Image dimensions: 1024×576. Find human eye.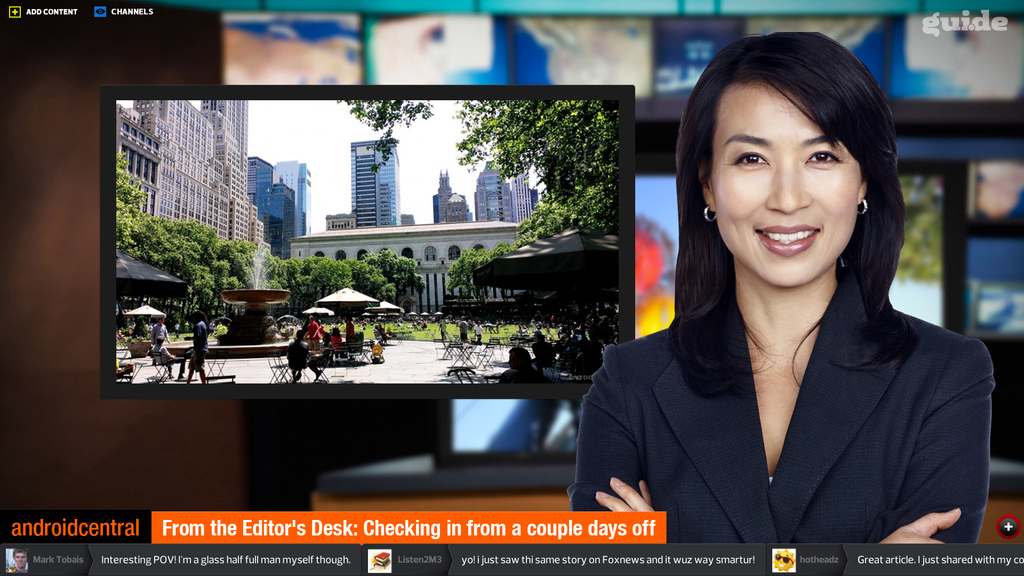
(left=726, top=146, right=771, bottom=171).
